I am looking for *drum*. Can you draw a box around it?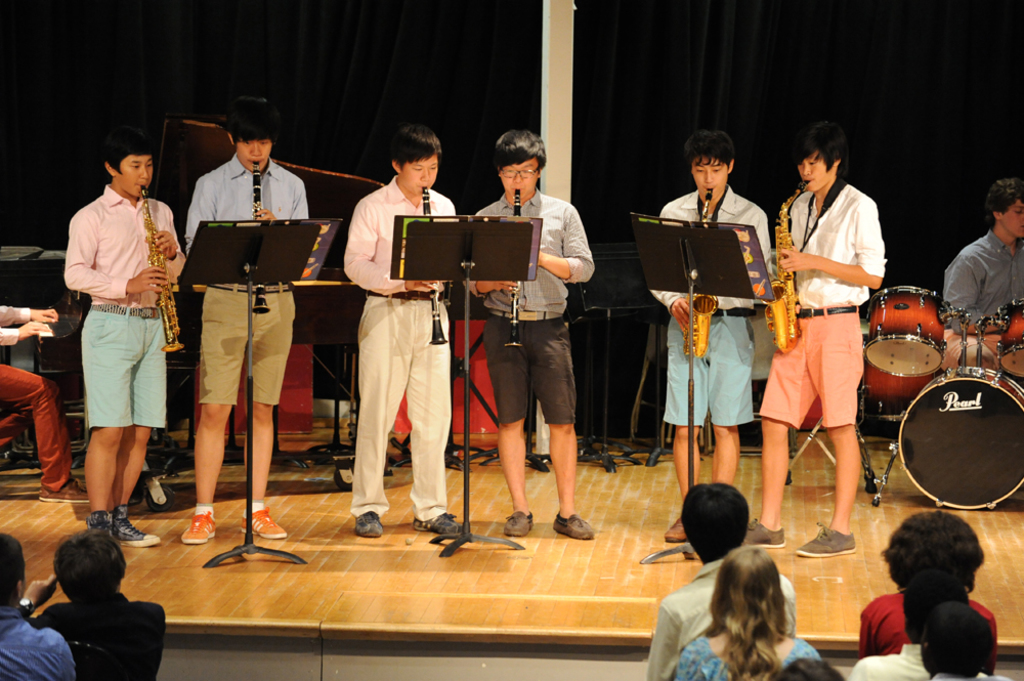
Sure, the bounding box is 862 364 935 423.
